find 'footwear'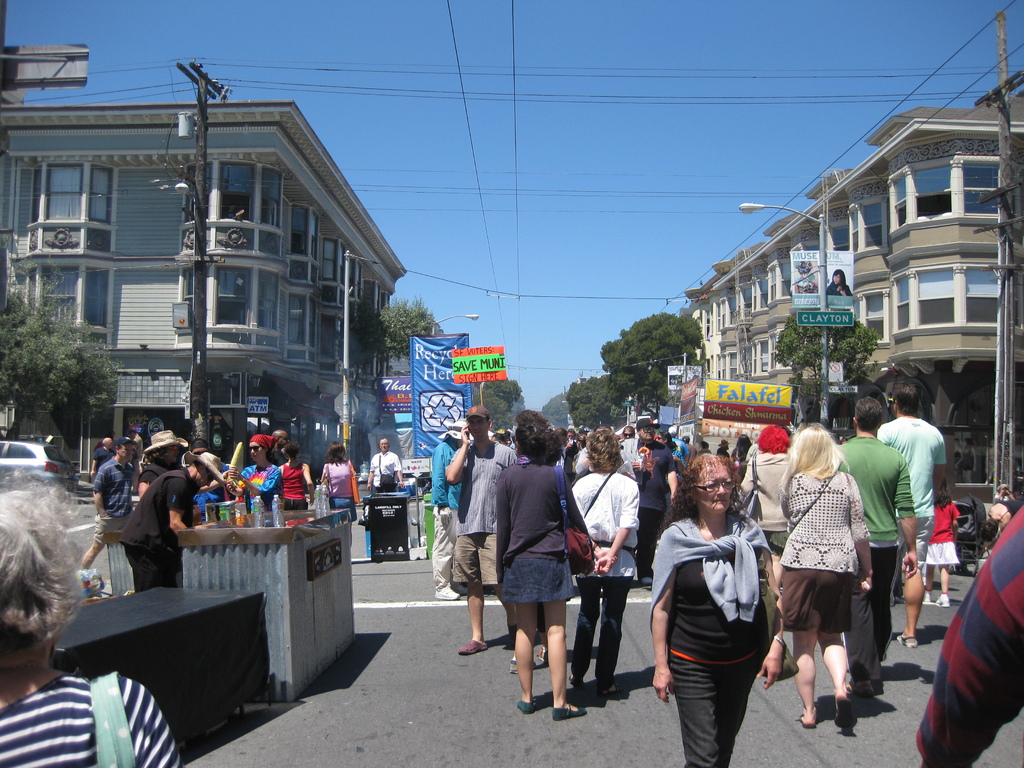
<region>548, 699, 586, 721</region>
